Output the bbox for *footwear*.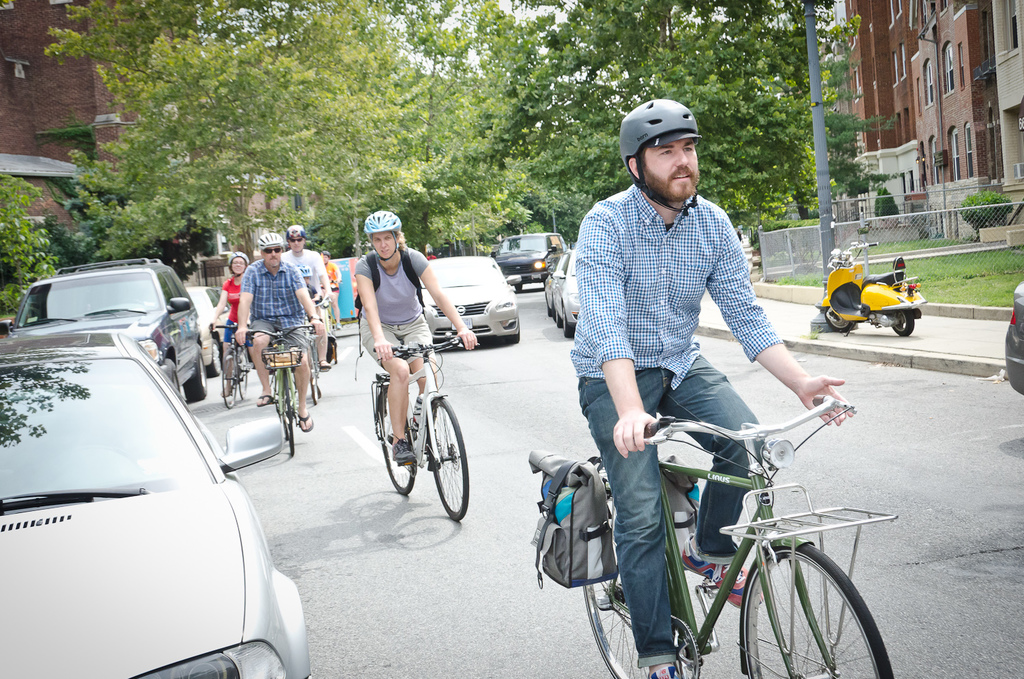
select_region(653, 661, 682, 678).
